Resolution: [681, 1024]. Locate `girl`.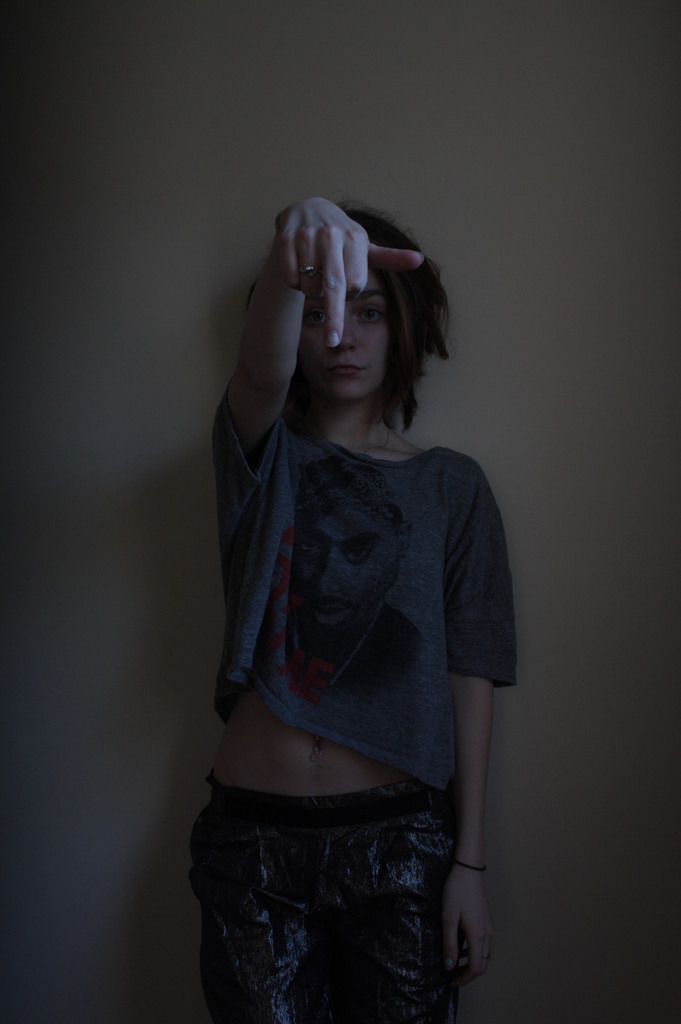
box=[190, 196, 519, 1023].
